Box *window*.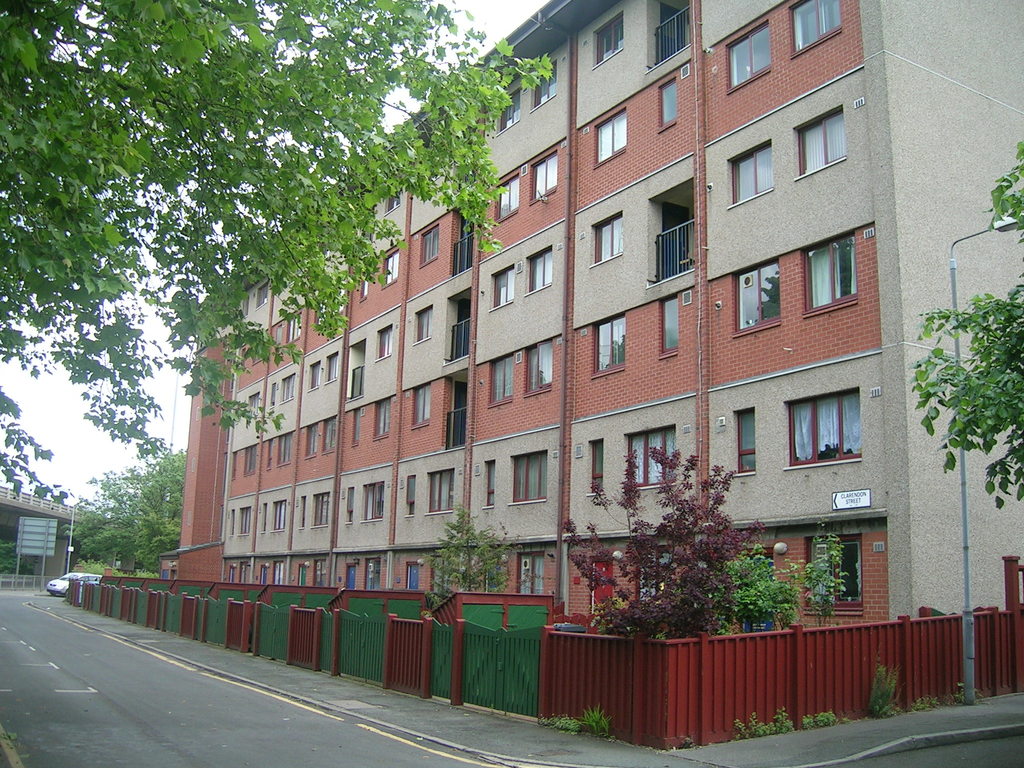
<region>595, 14, 623, 65</region>.
